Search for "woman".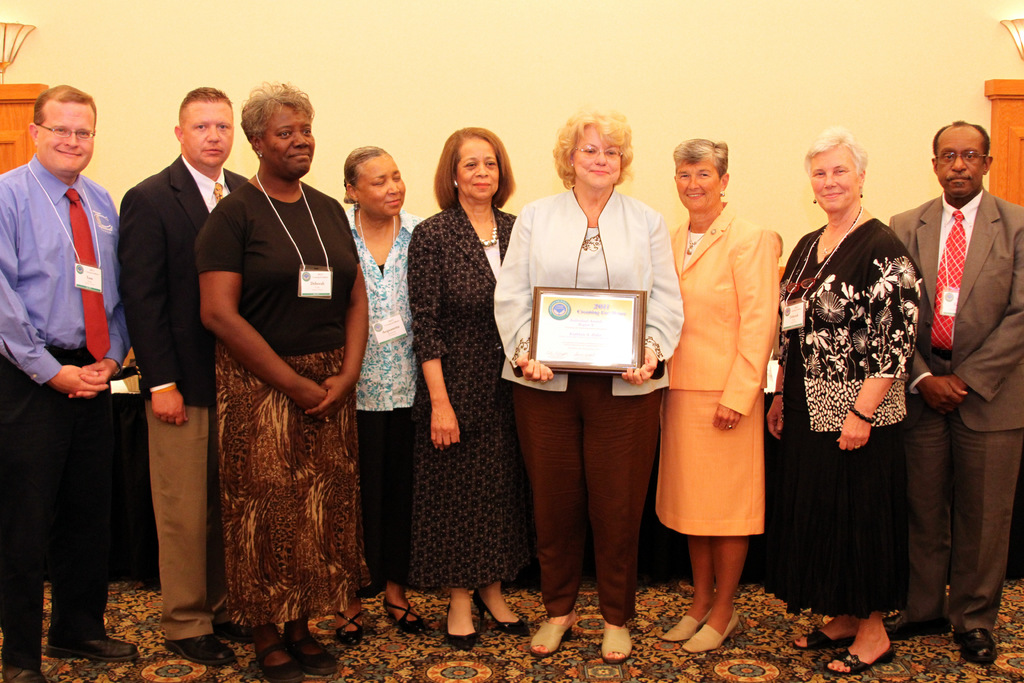
Found at rect(325, 136, 425, 646).
